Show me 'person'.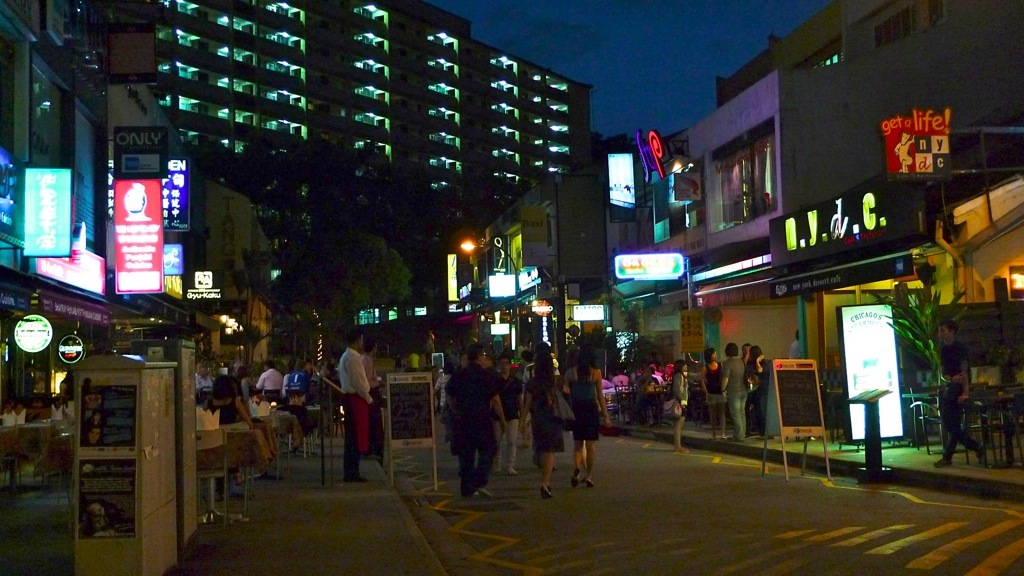
'person' is here: rect(930, 325, 983, 469).
